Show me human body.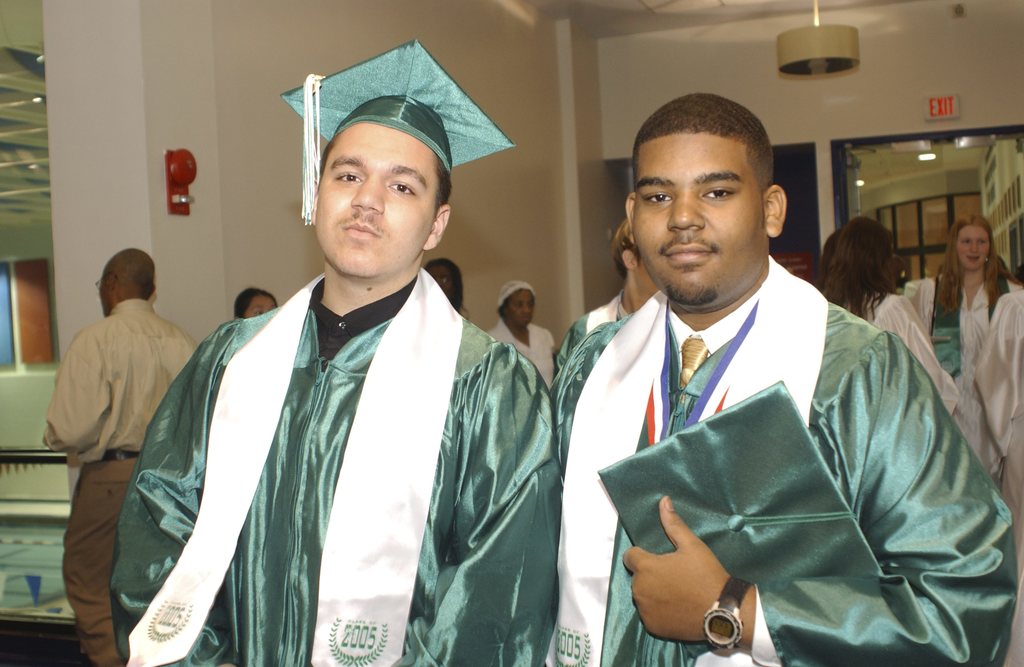
human body is here: <box>481,319,554,378</box>.
